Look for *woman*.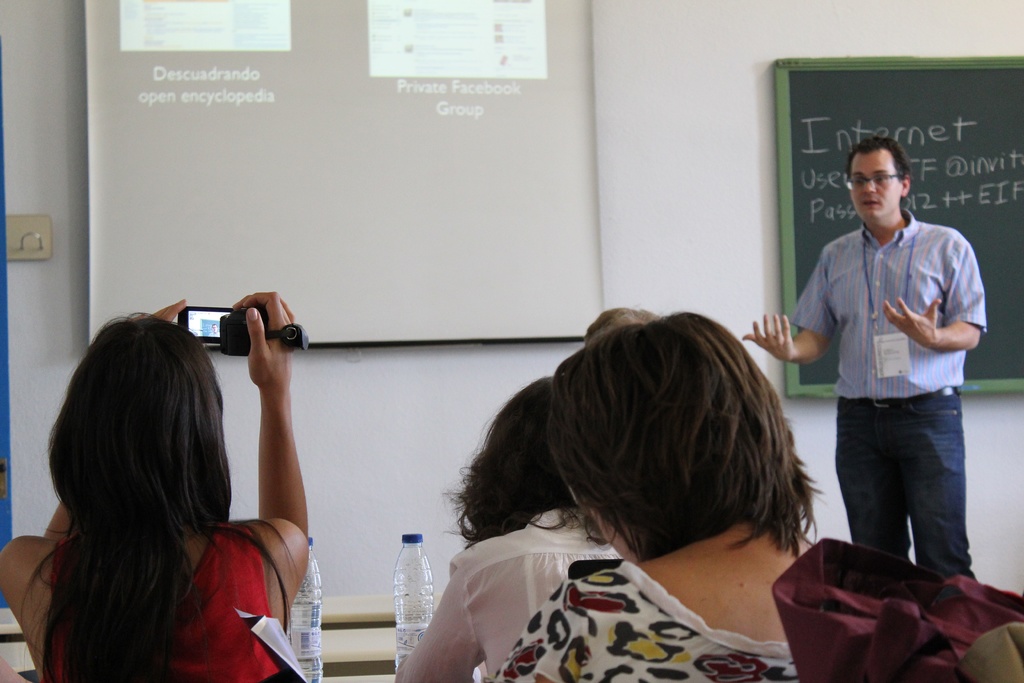
Found: (17, 279, 311, 682).
